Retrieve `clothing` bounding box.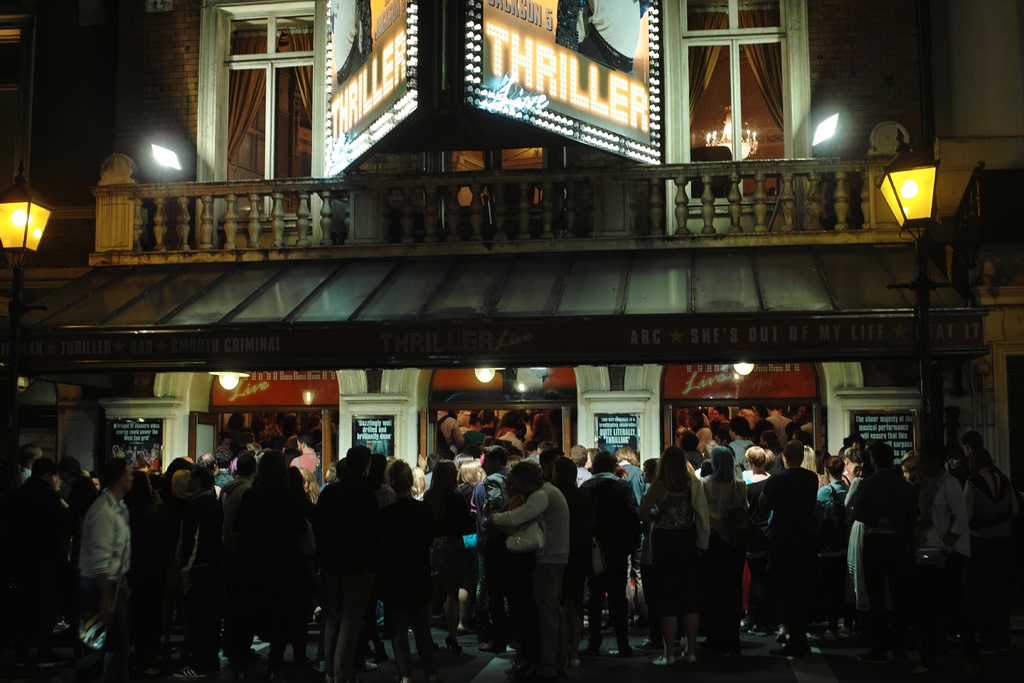
Bounding box: Rect(486, 479, 570, 665).
